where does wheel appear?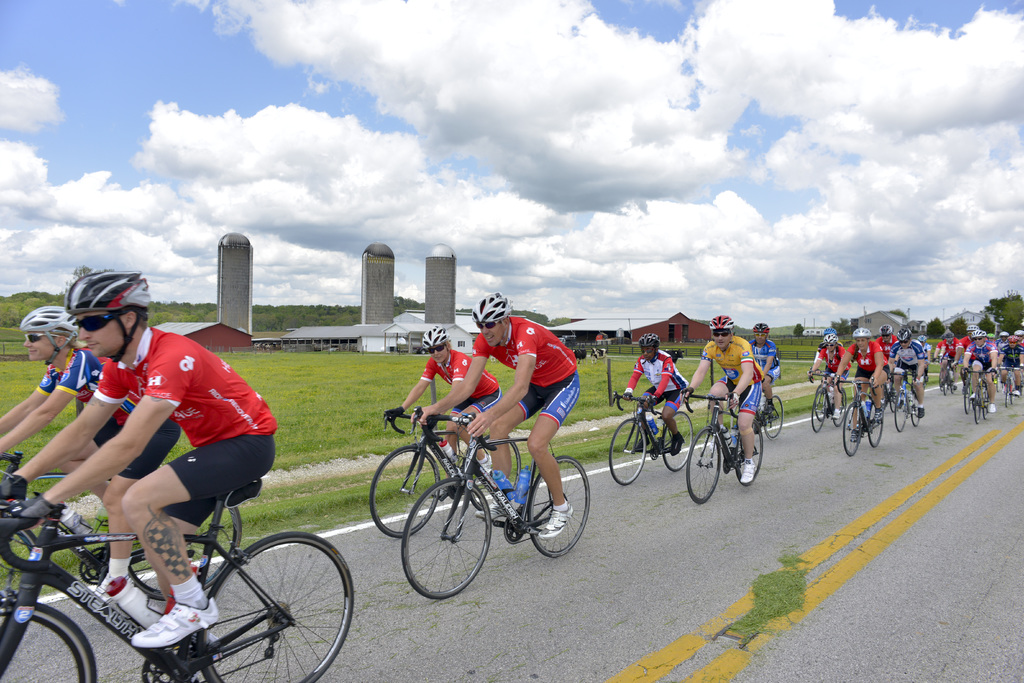
Appears at 948/376/958/392.
